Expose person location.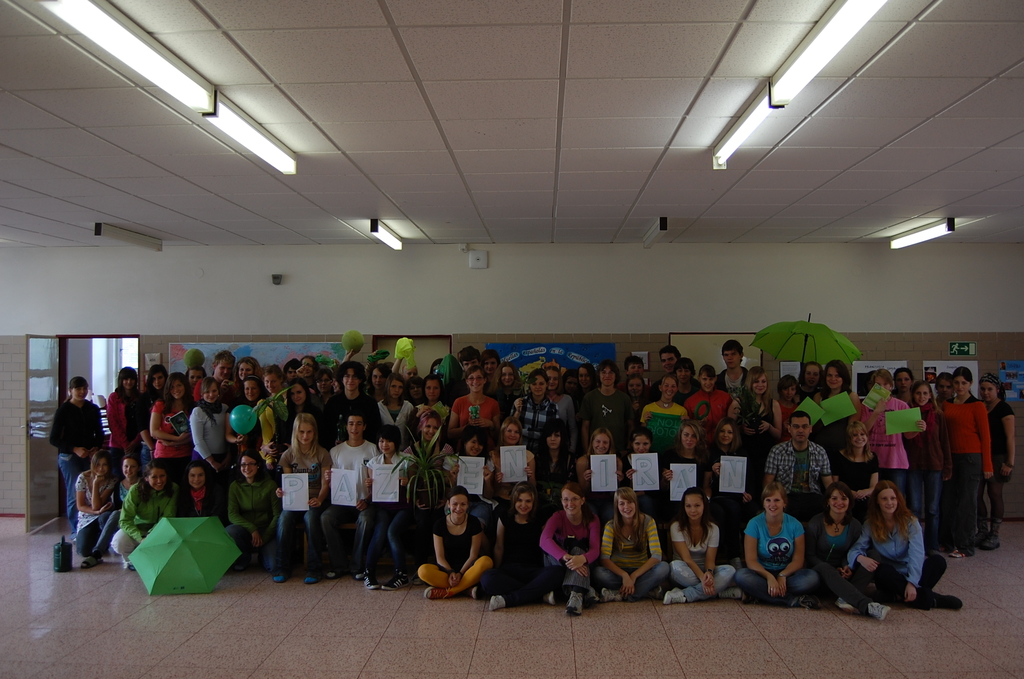
Exposed at select_region(147, 371, 193, 516).
